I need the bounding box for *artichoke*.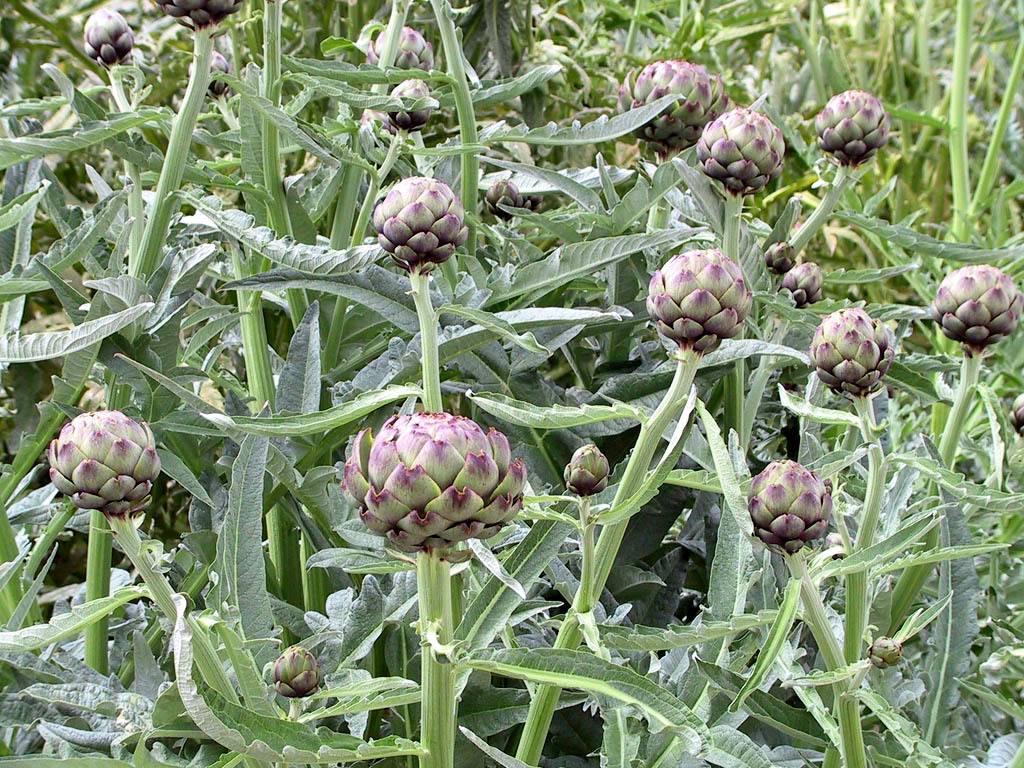
Here it is: rect(649, 243, 751, 375).
